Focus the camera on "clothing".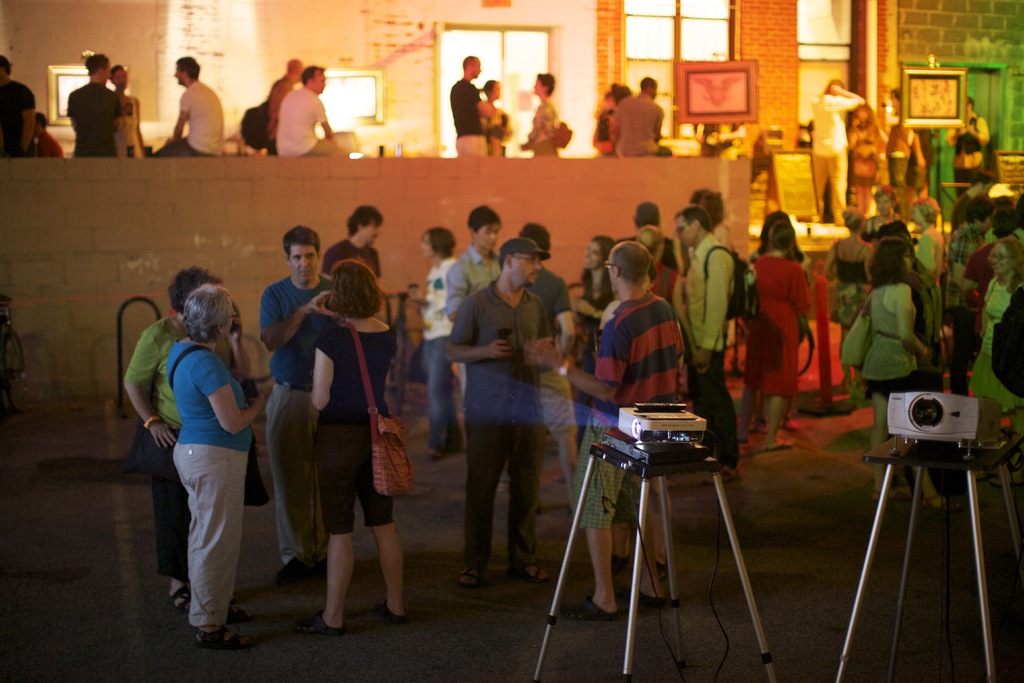
Focus region: region(232, 336, 271, 504).
